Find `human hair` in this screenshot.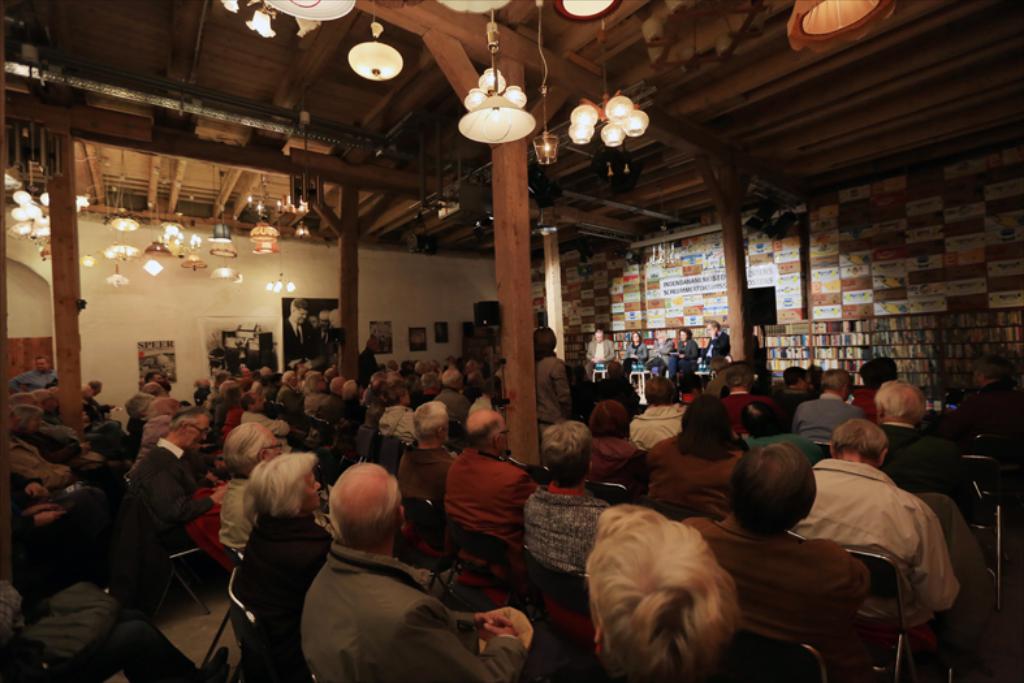
The bounding box for `human hair` is locate(877, 379, 929, 419).
